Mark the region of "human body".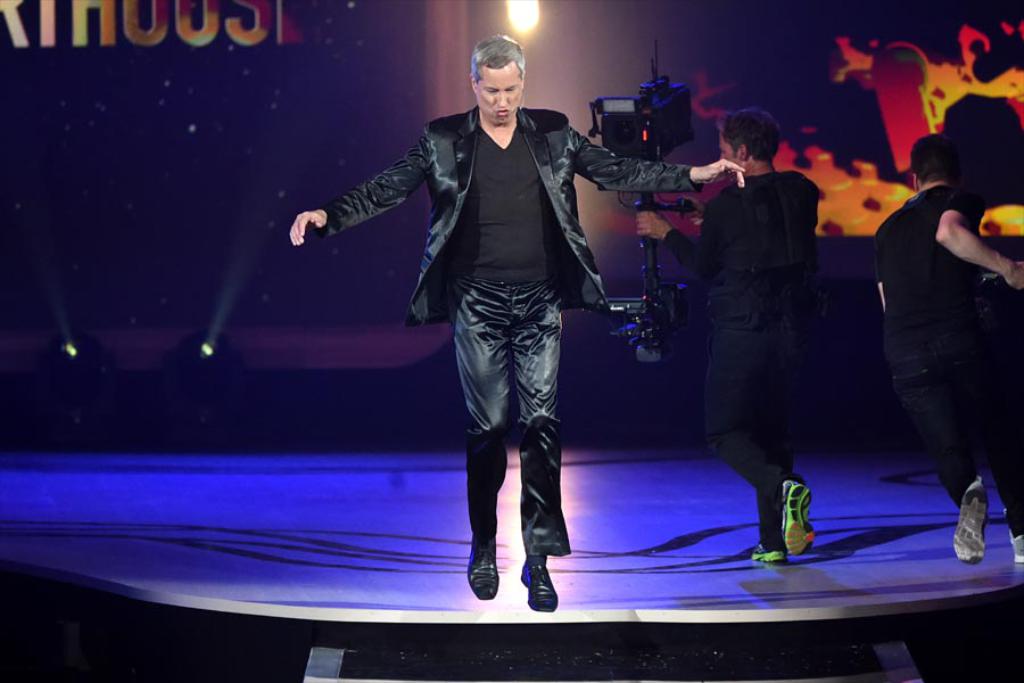
Region: locate(634, 100, 824, 566).
